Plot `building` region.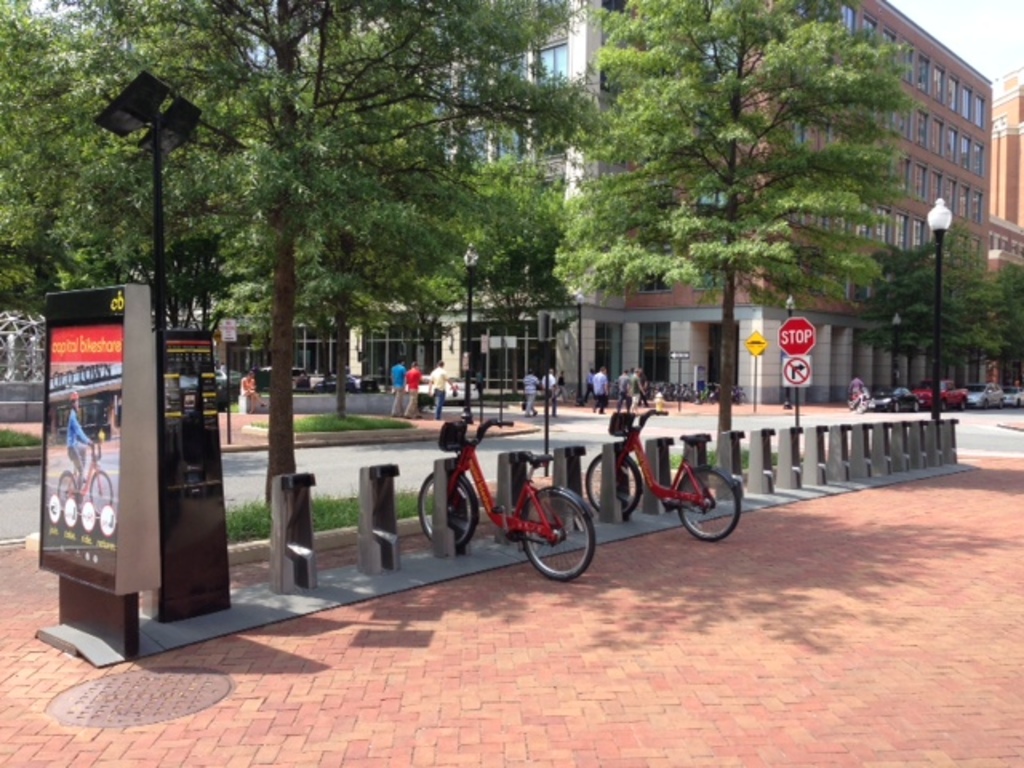
Plotted at region(170, 2, 1022, 406).
